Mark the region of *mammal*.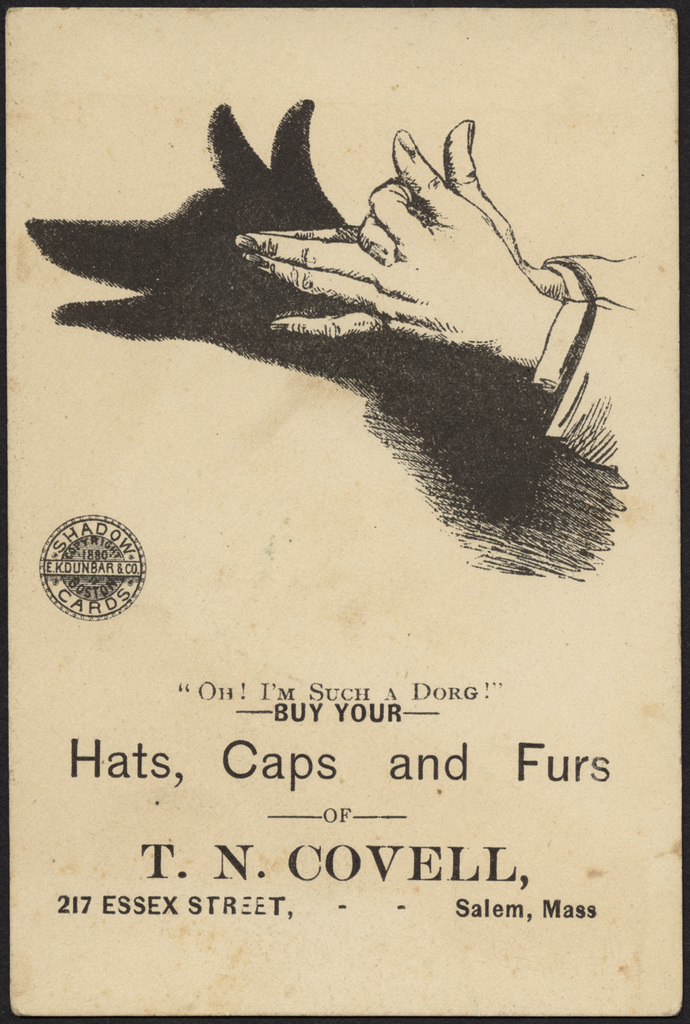
Region: [21,100,625,575].
